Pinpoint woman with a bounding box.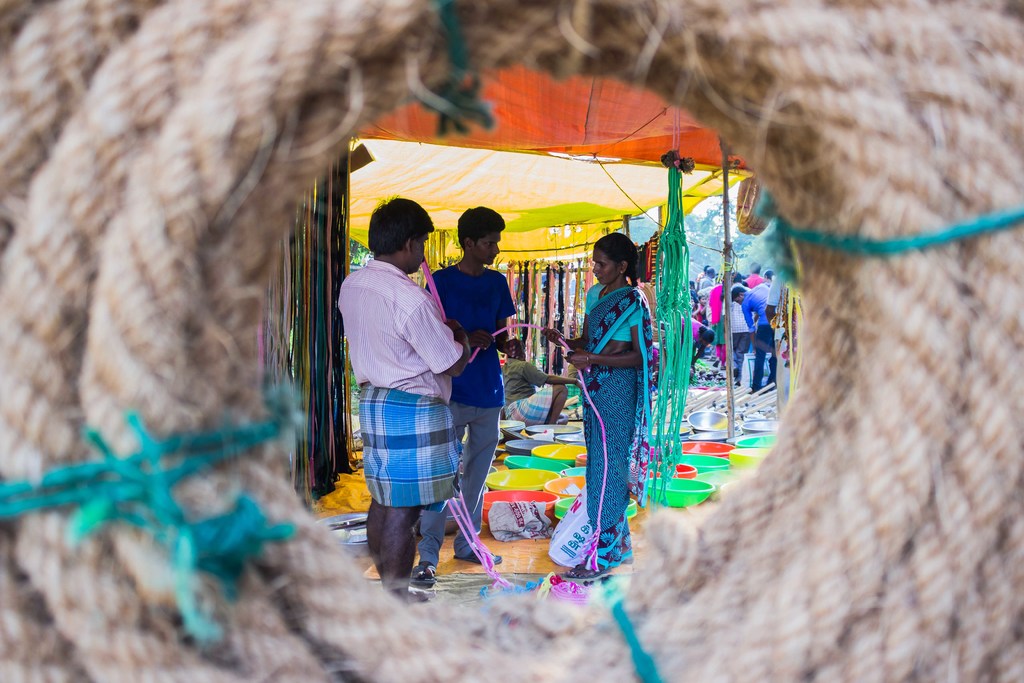
bbox(559, 203, 664, 596).
